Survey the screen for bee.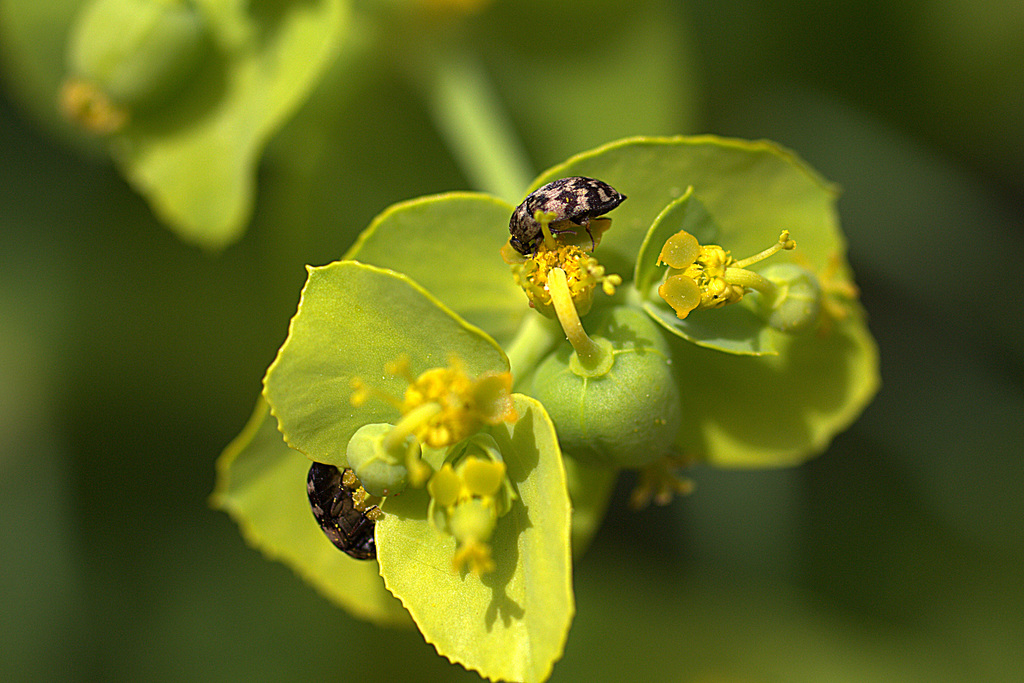
Survey found: [305,463,388,568].
